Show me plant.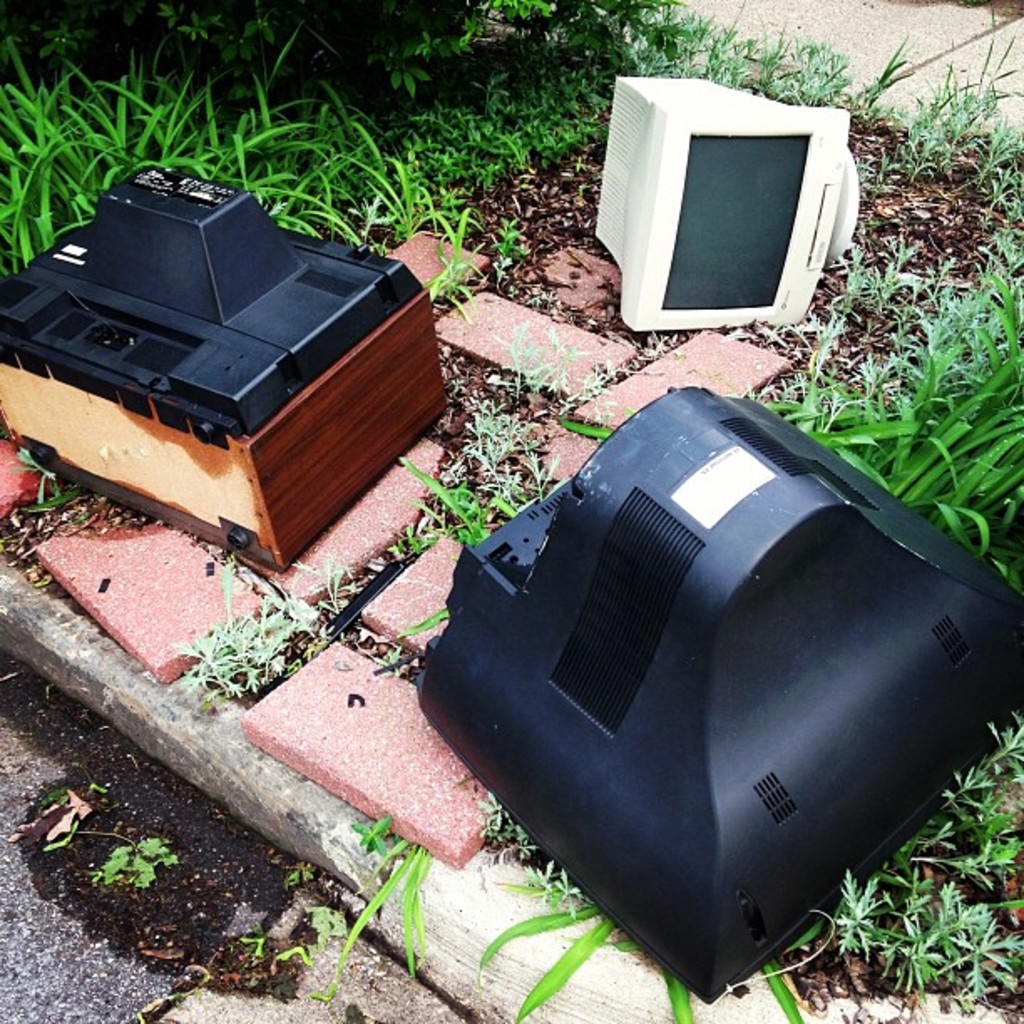
plant is here: bbox=[318, 847, 420, 987].
